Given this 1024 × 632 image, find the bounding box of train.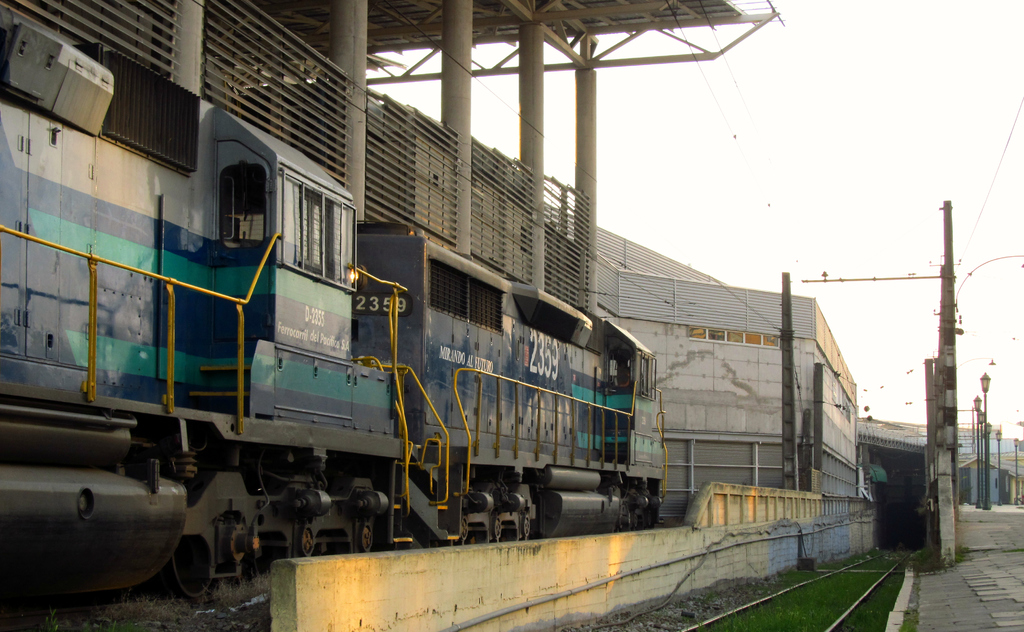
(left=0, top=3, right=668, bottom=598).
